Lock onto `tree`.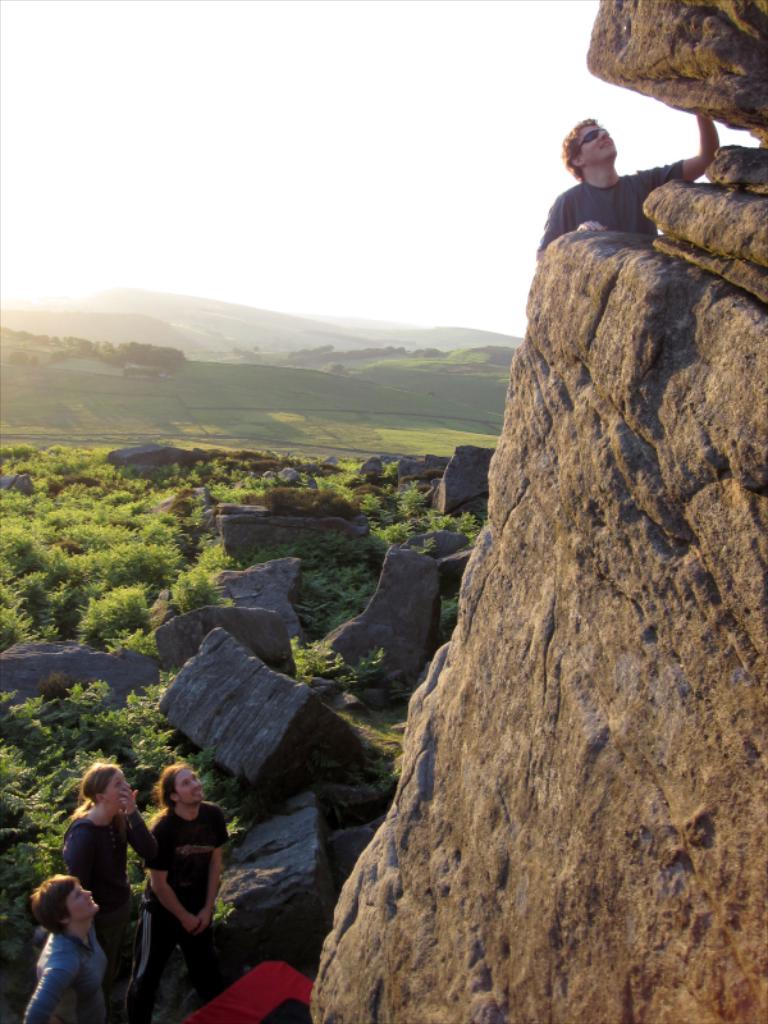
Locked: bbox=[4, 475, 180, 568].
